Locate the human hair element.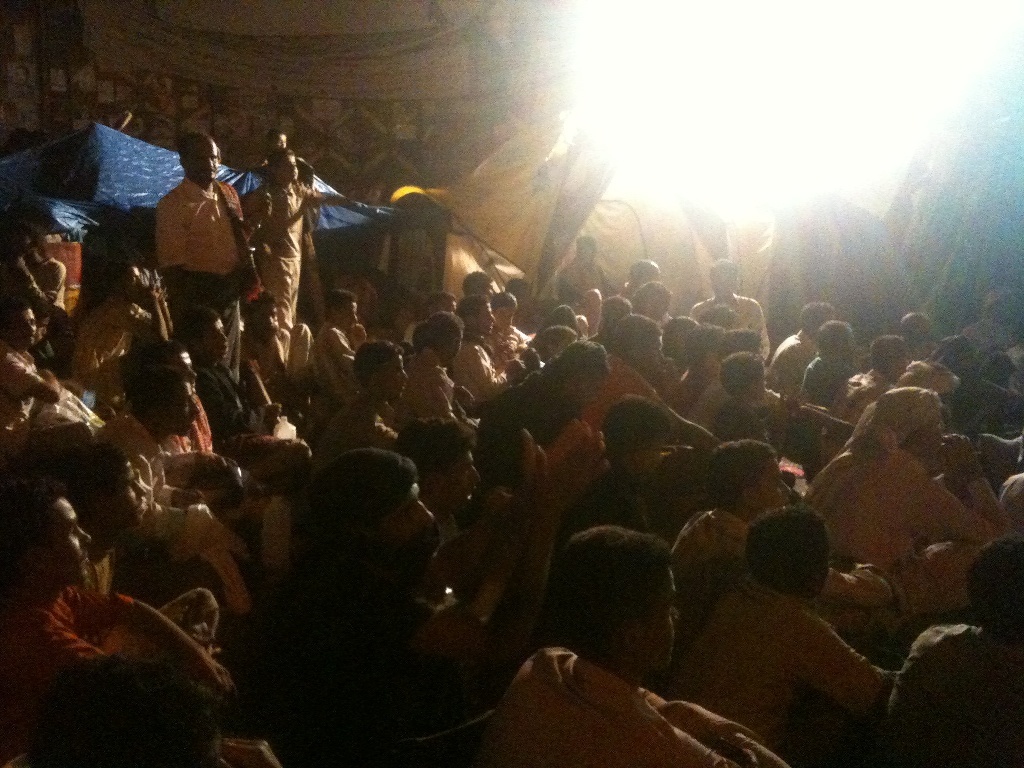
Element bbox: x1=748, y1=507, x2=820, y2=601.
